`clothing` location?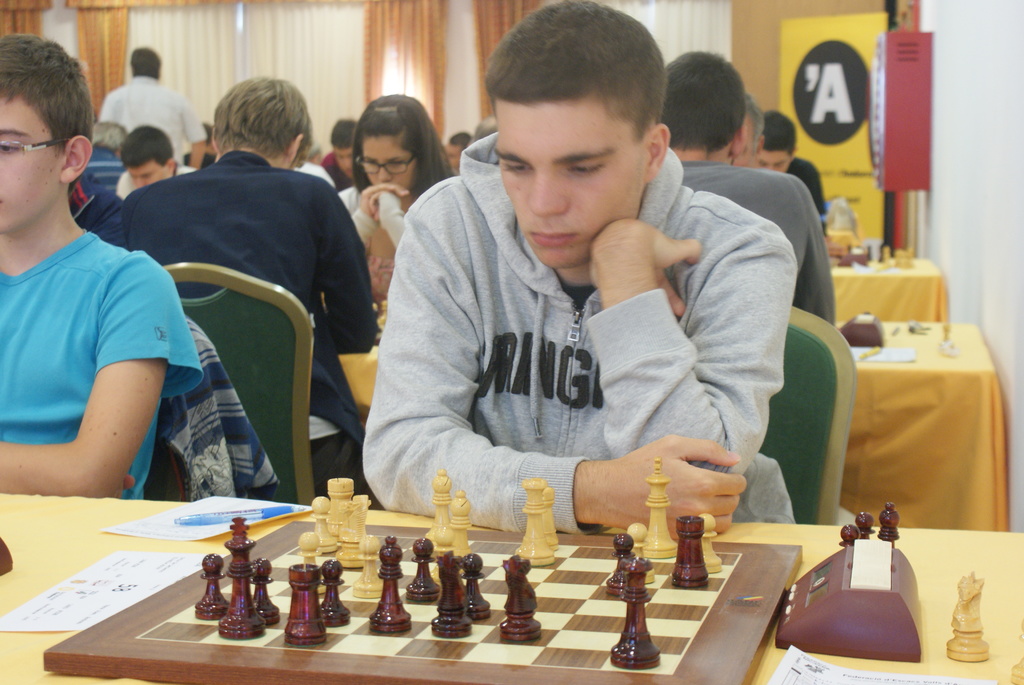
0/228/205/498
